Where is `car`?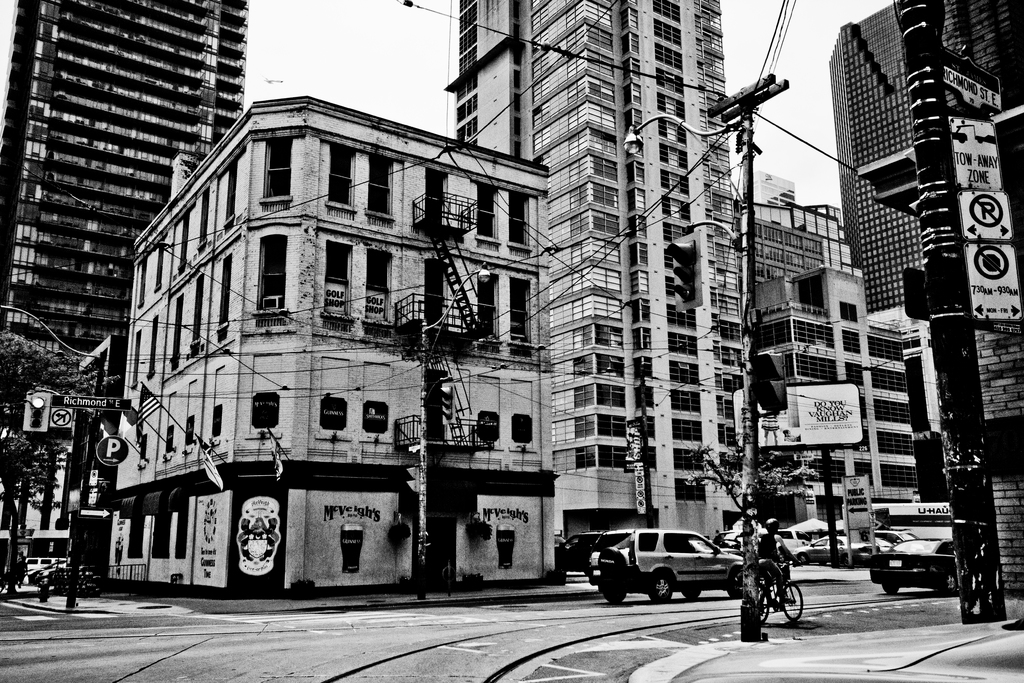
712,529,750,547.
